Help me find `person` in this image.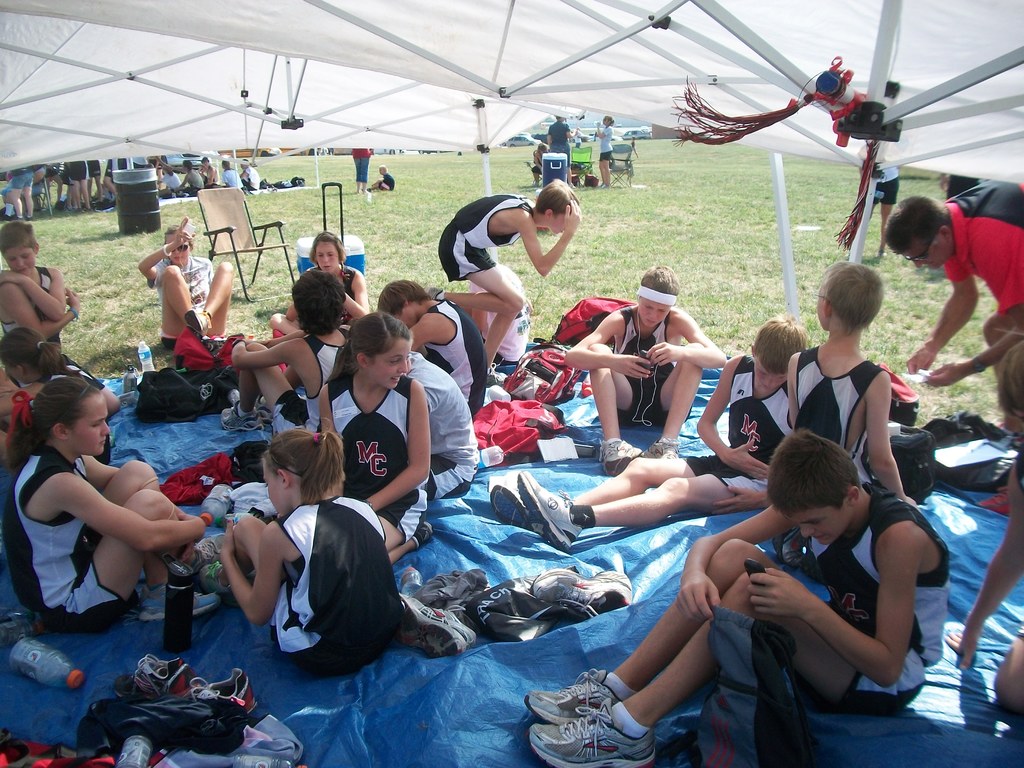
Found it: x1=593 y1=113 x2=611 y2=184.
